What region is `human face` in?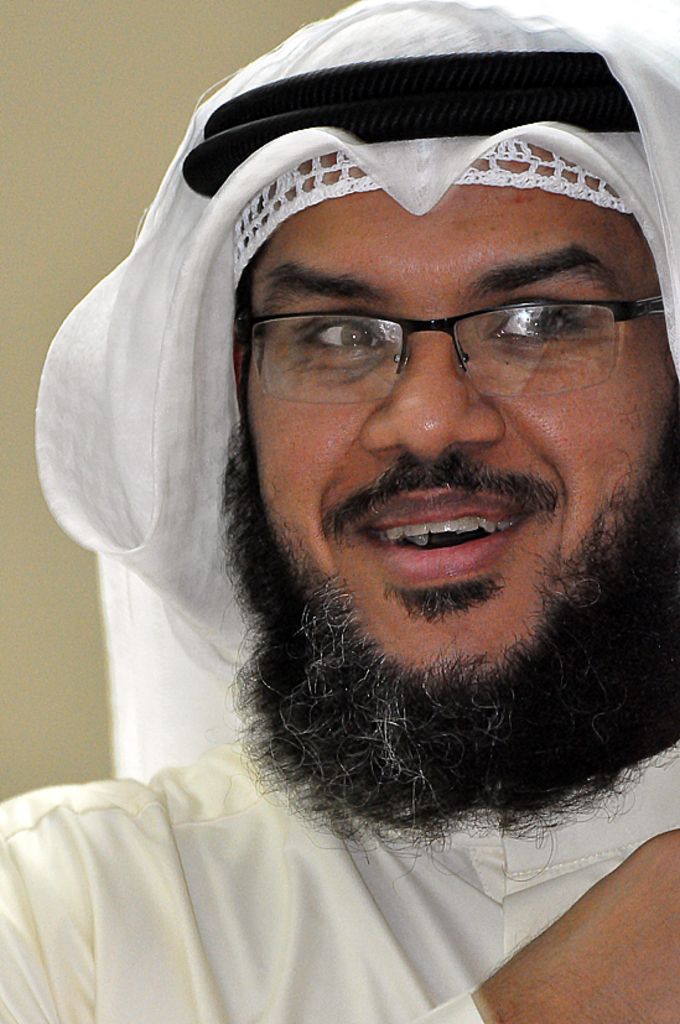
[x1=242, y1=140, x2=673, y2=755].
